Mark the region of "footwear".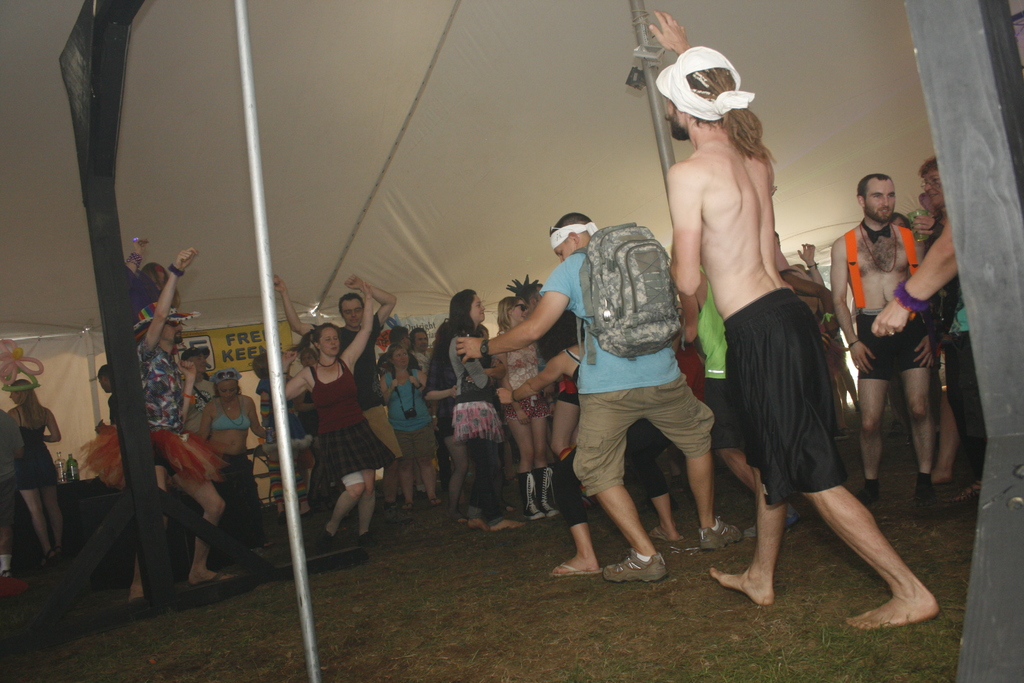
Region: crop(385, 504, 416, 525).
